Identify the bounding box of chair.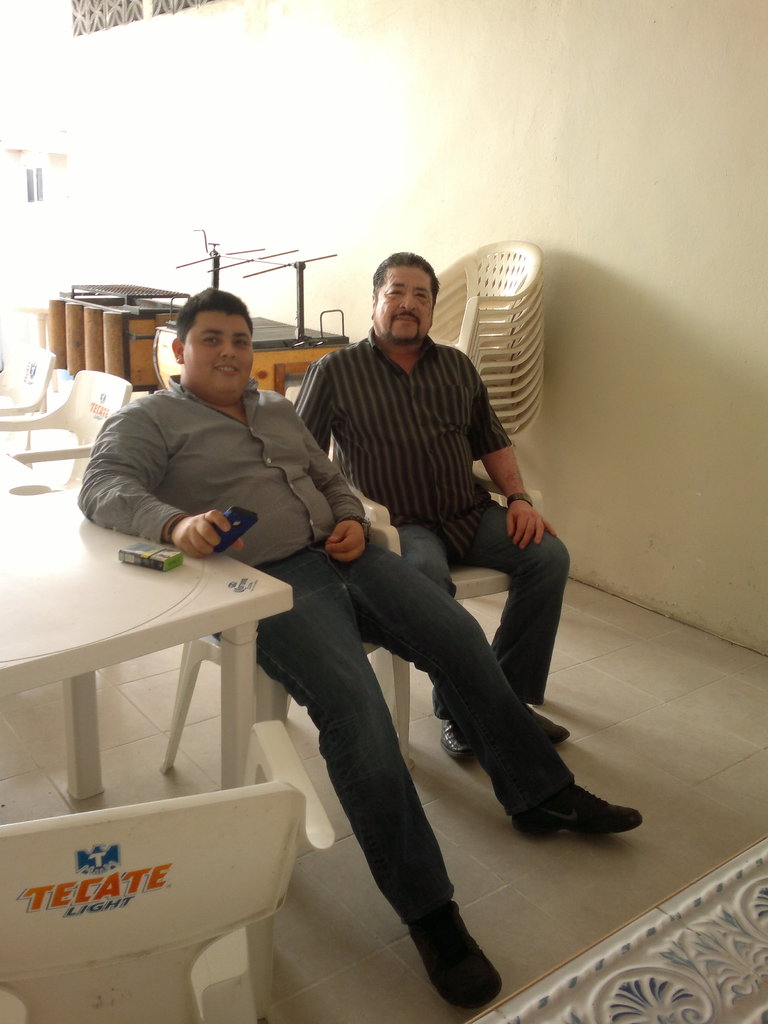
BBox(0, 714, 340, 1023).
